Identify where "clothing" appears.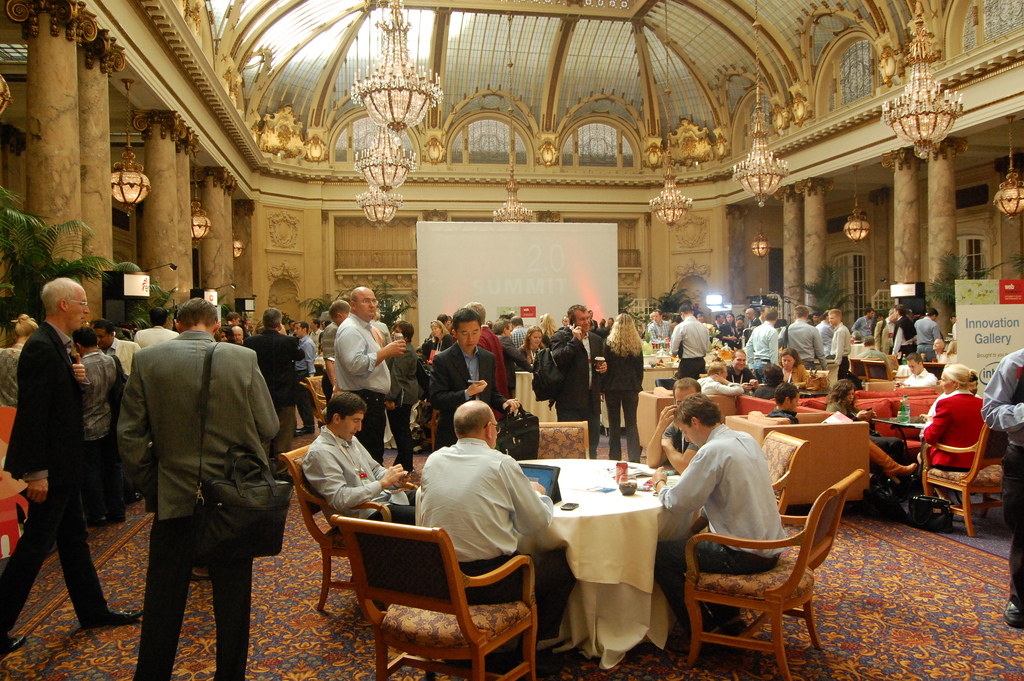
Appears at bbox(335, 311, 390, 468).
